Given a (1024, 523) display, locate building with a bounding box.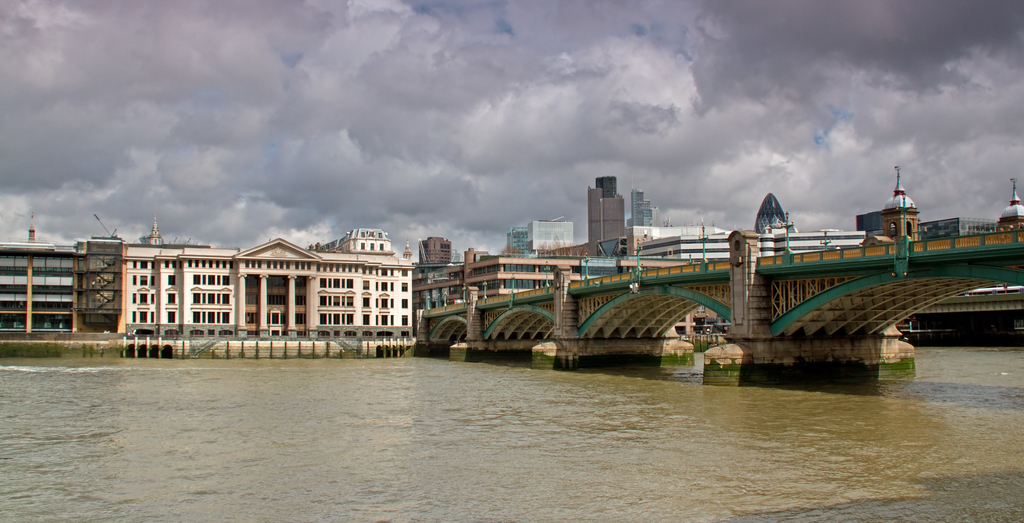
Located: Rect(70, 222, 419, 335).
